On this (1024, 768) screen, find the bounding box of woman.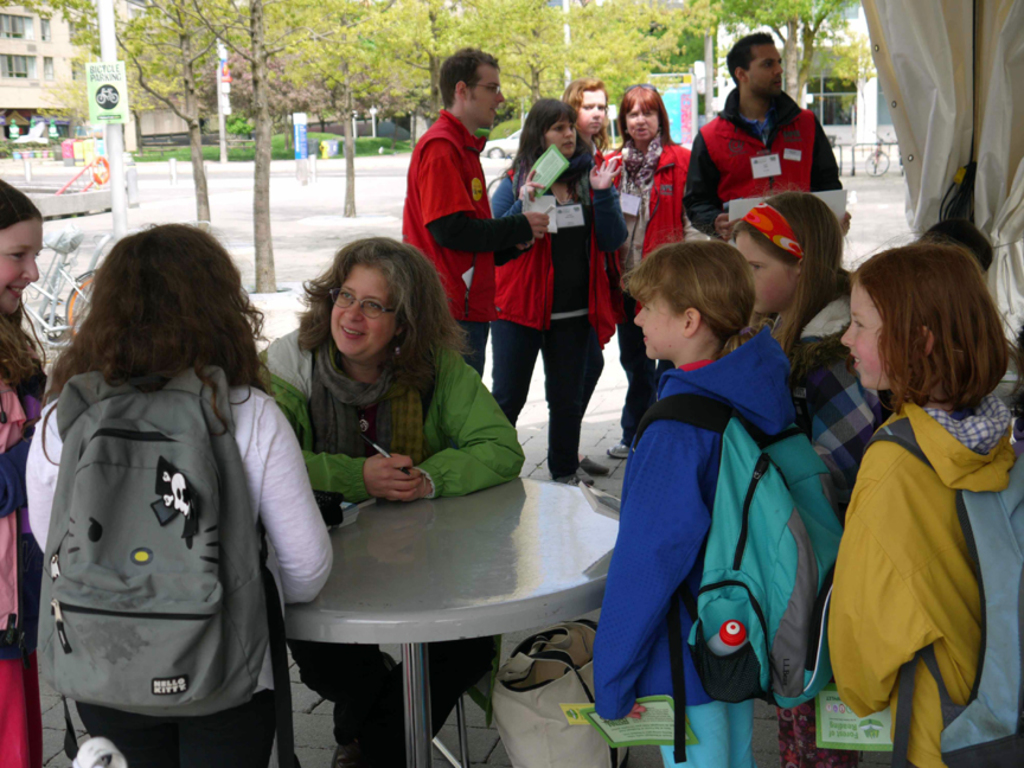
Bounding box: 524, 83, 616, 473.
